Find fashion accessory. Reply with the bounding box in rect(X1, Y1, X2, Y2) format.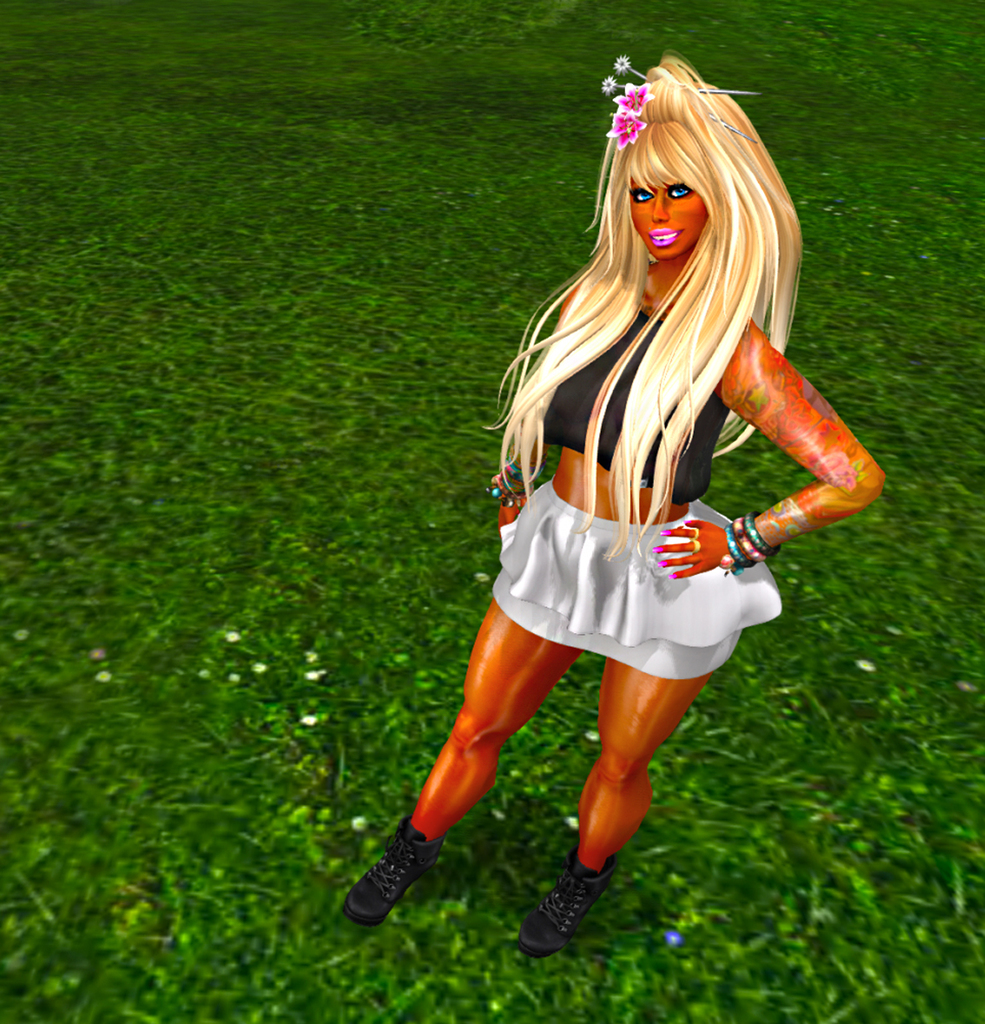
rect(610, 41, 755, 137).
